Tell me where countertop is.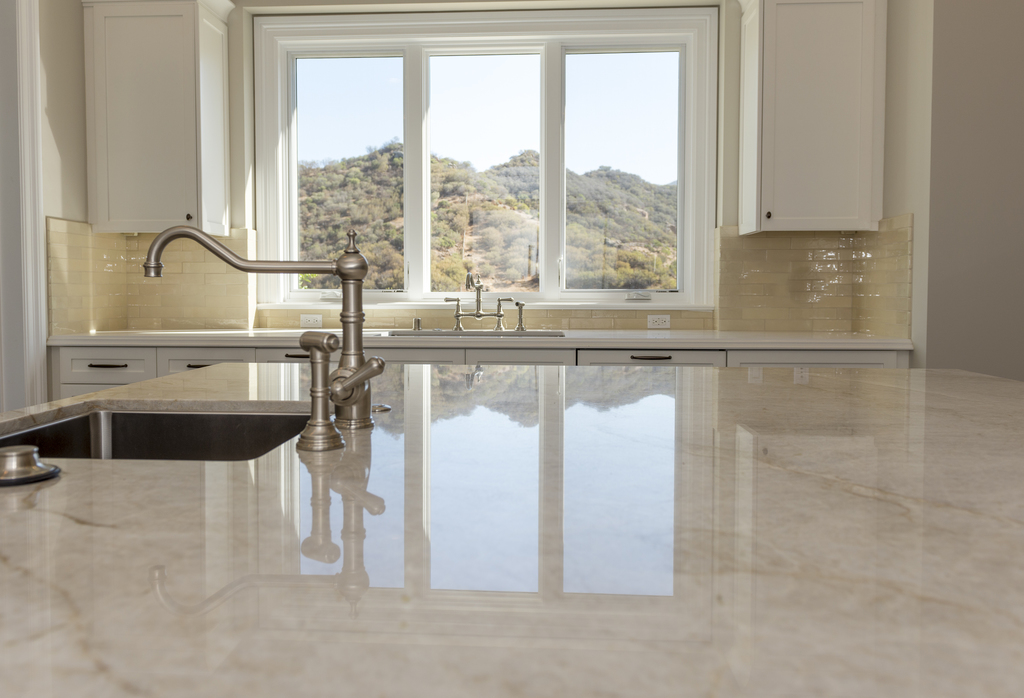
countertop is at bbox=(40, 317, 917, 401).
